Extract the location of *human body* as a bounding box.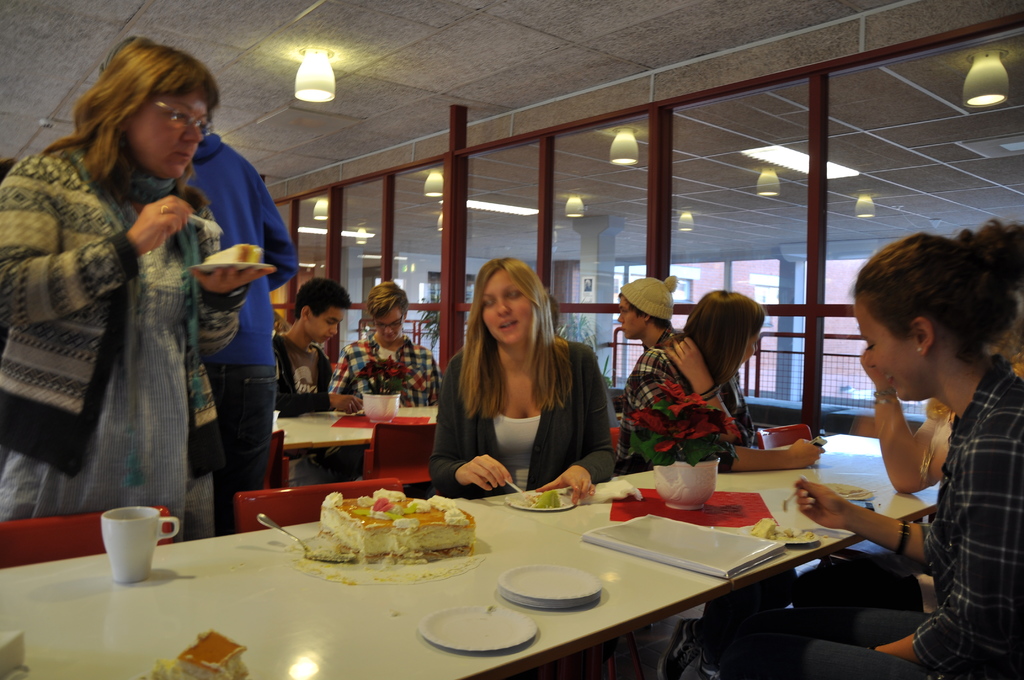
crop(621, 330, 829, 471).
